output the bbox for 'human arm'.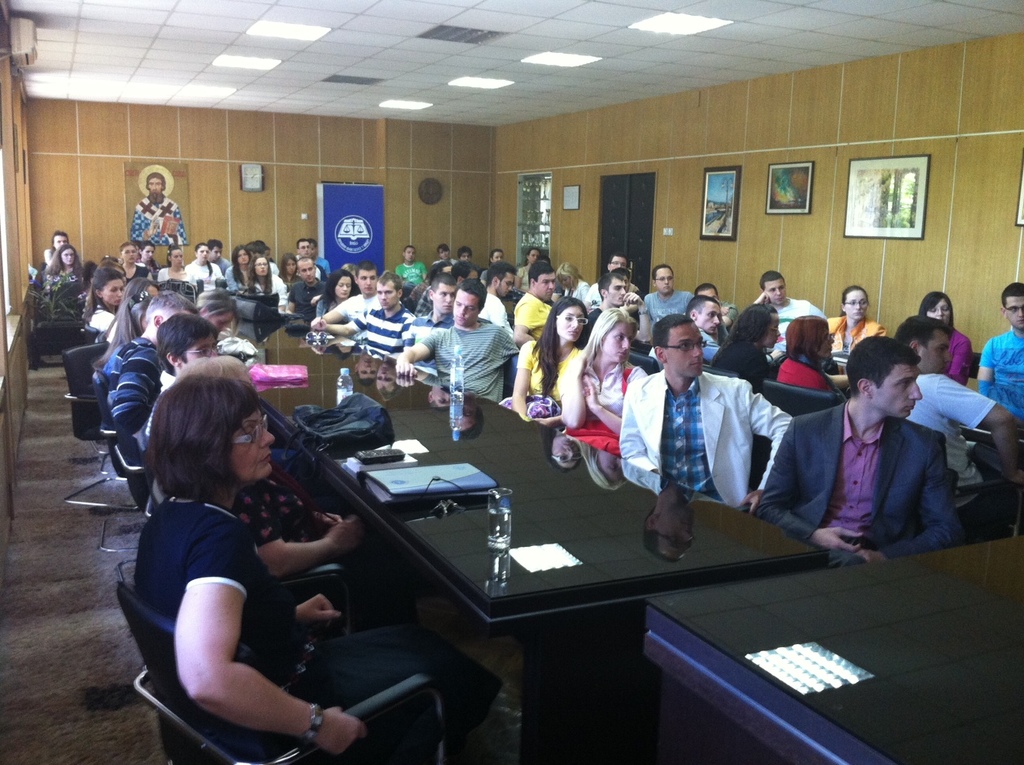
bbox=[936, 381, 1023, 483].
